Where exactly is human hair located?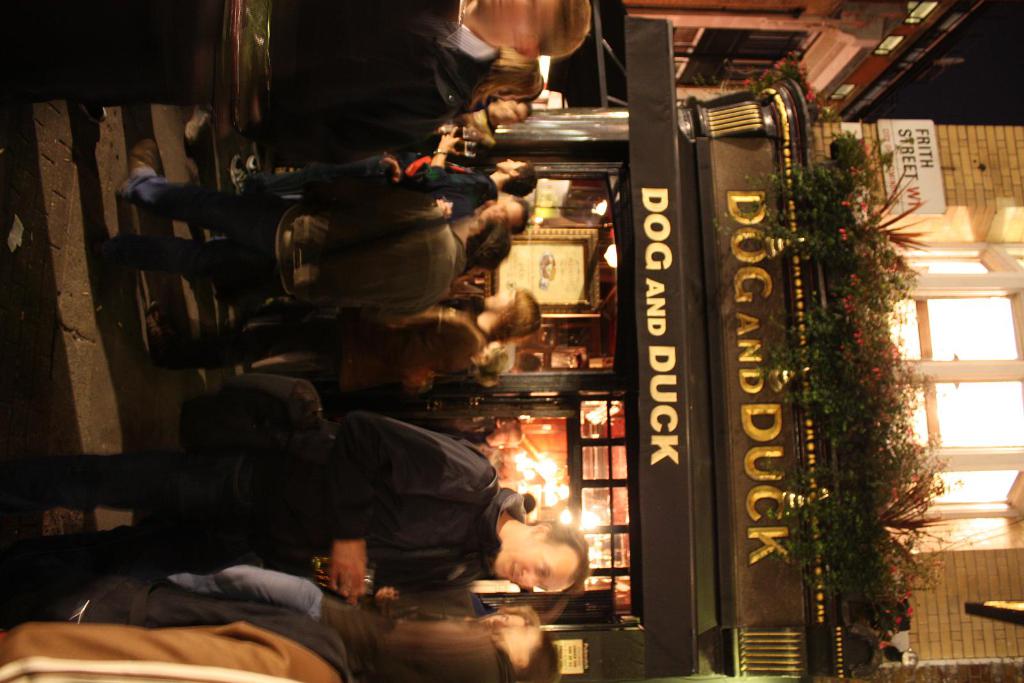
Its bounding box is (left=502, top=159, right=541, bottom=197).
